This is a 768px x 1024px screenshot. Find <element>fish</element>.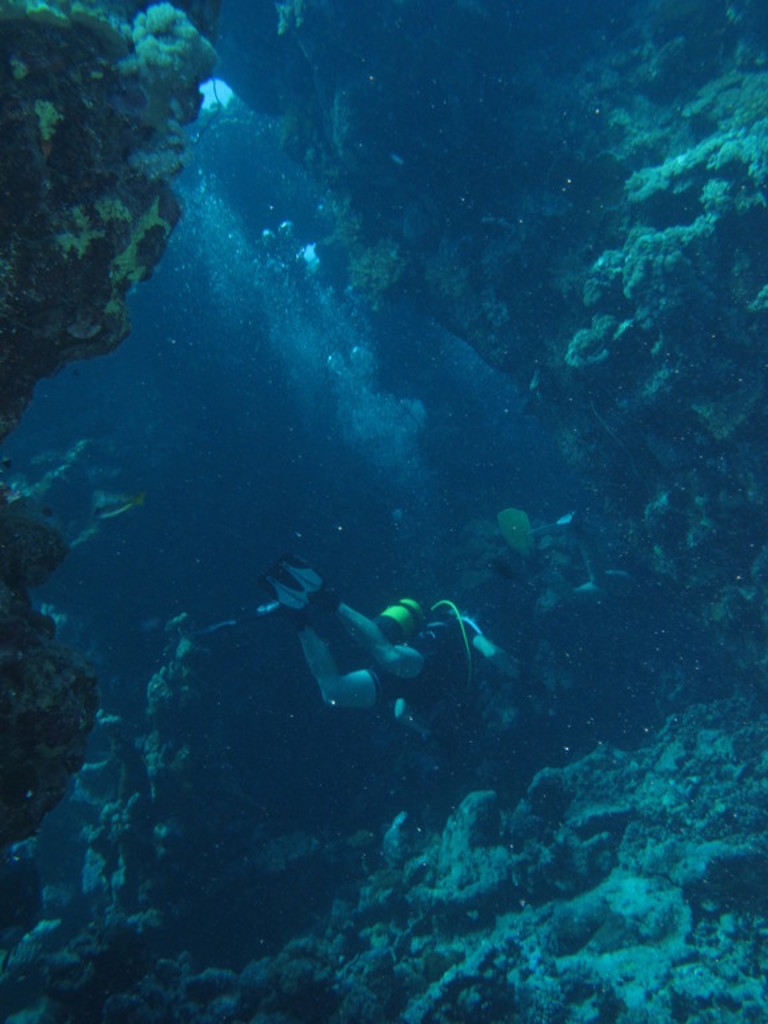
Bounding box: select_region(88, 495, 145, 524).
